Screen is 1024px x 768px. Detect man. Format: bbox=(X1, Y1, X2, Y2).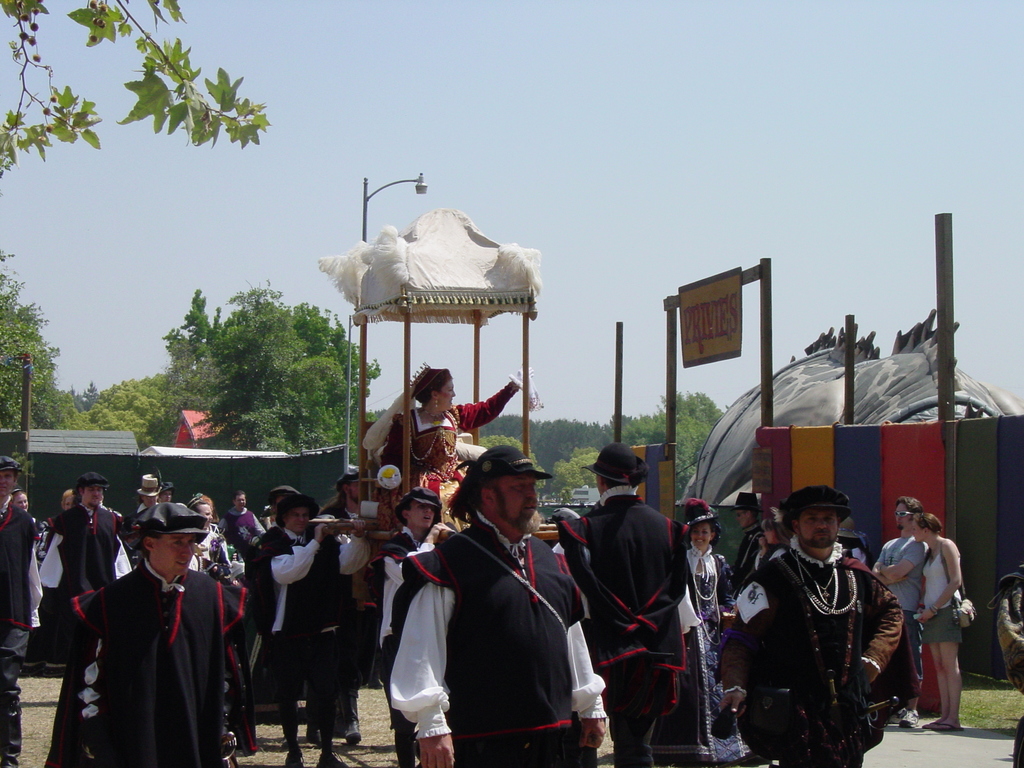
bbox=(241, 495, 369, 767).
